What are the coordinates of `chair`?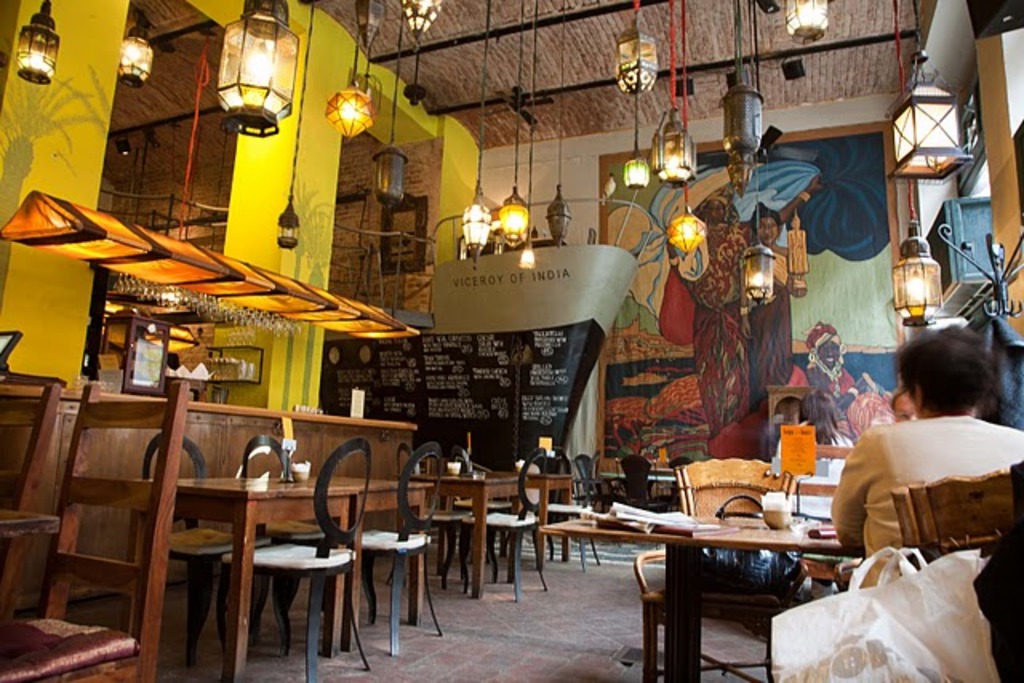
pyautogui.locateOnScreen(0, 379, 59, 613).
